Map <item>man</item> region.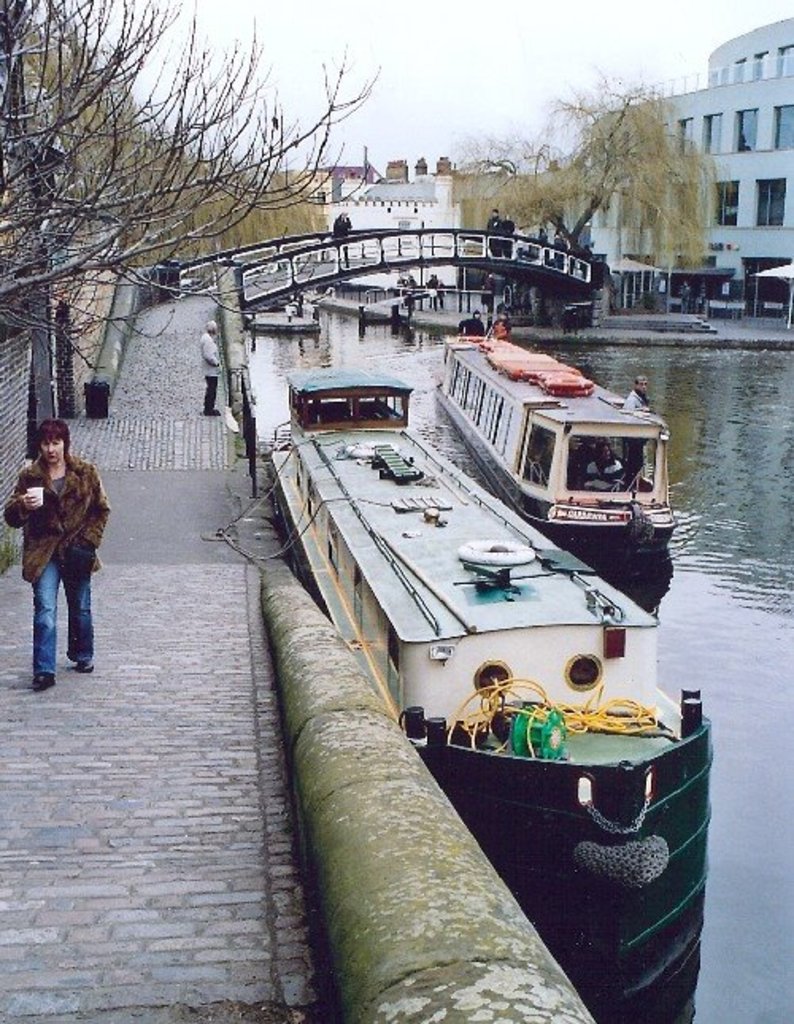
Mapped to left=195, top=316, right=221, bottom=416.
